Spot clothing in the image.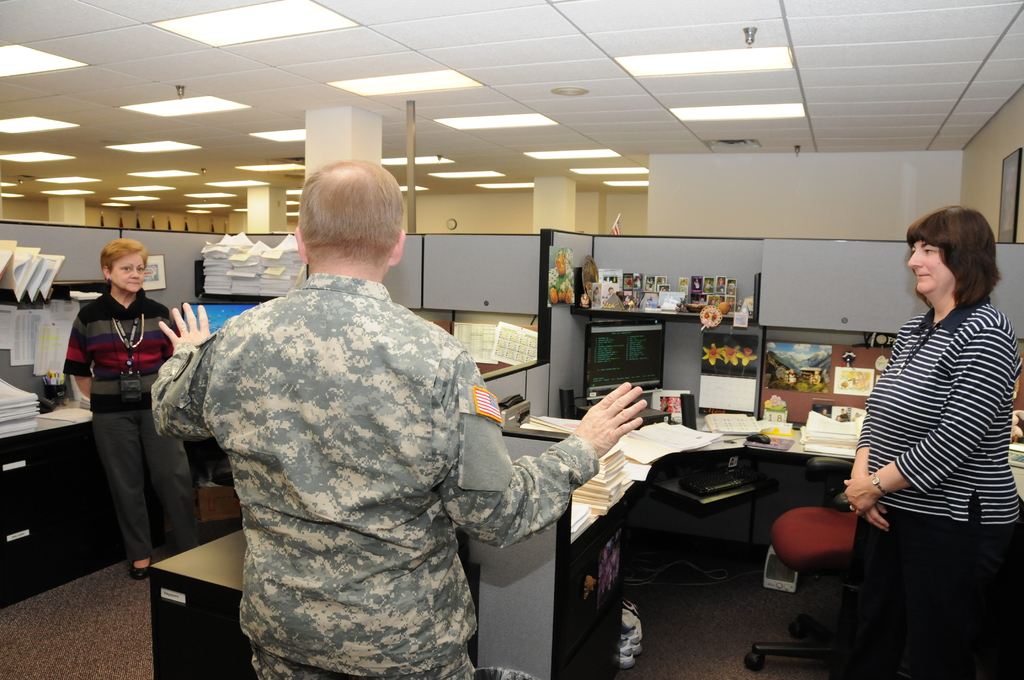
clothing found at rect(68, 291, 208, 563).
